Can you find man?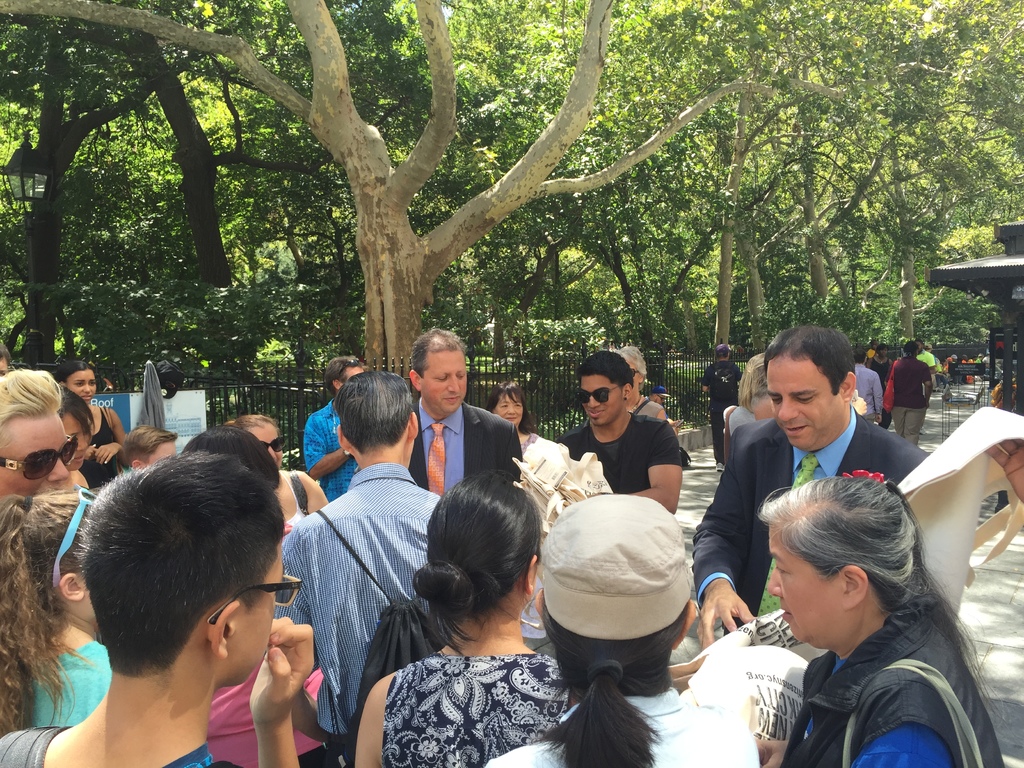
Yes, bounding box: region(548, 347, 687, 524).
